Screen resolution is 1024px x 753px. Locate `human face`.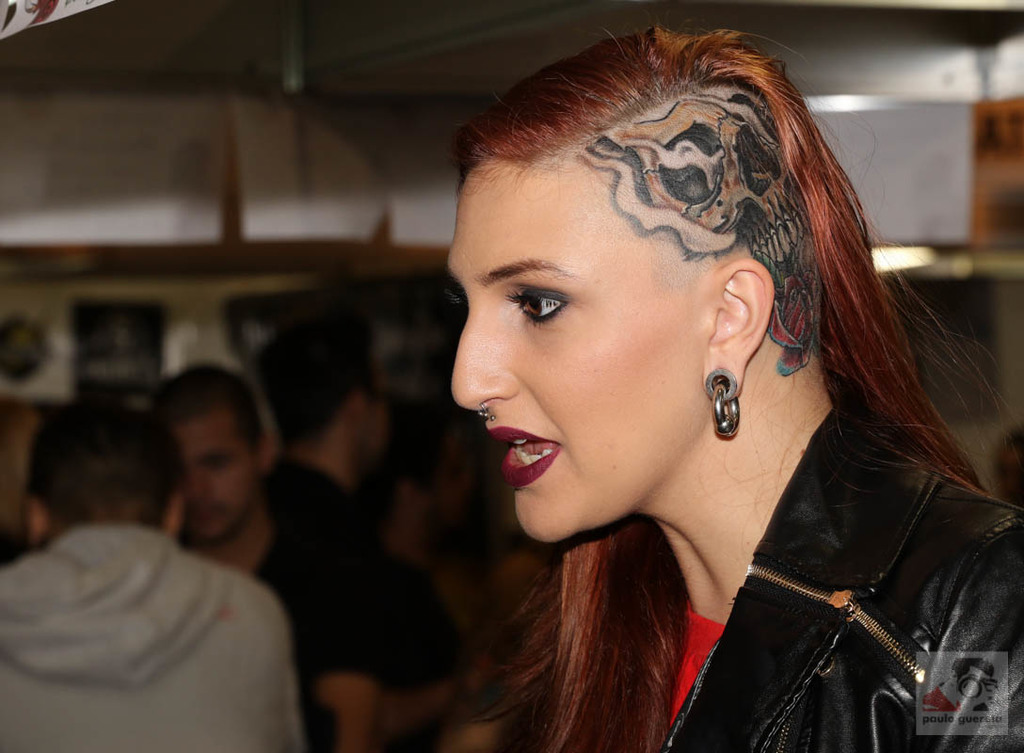
crop(172, 409, 252, 538).
